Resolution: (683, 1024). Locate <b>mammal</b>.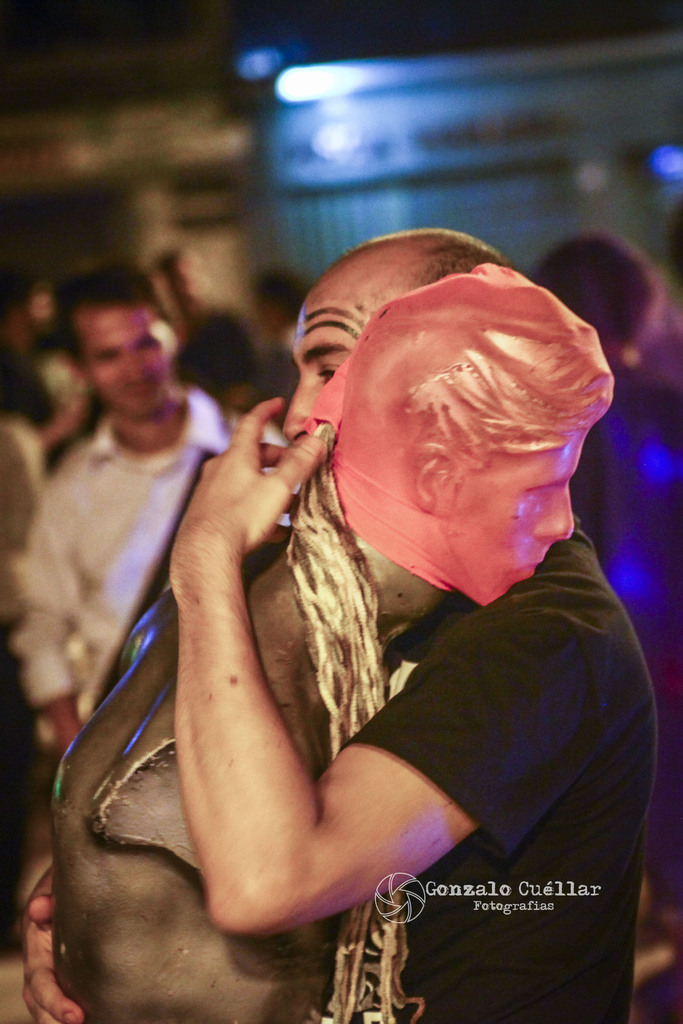
detection(17, 261, 288, 737).
